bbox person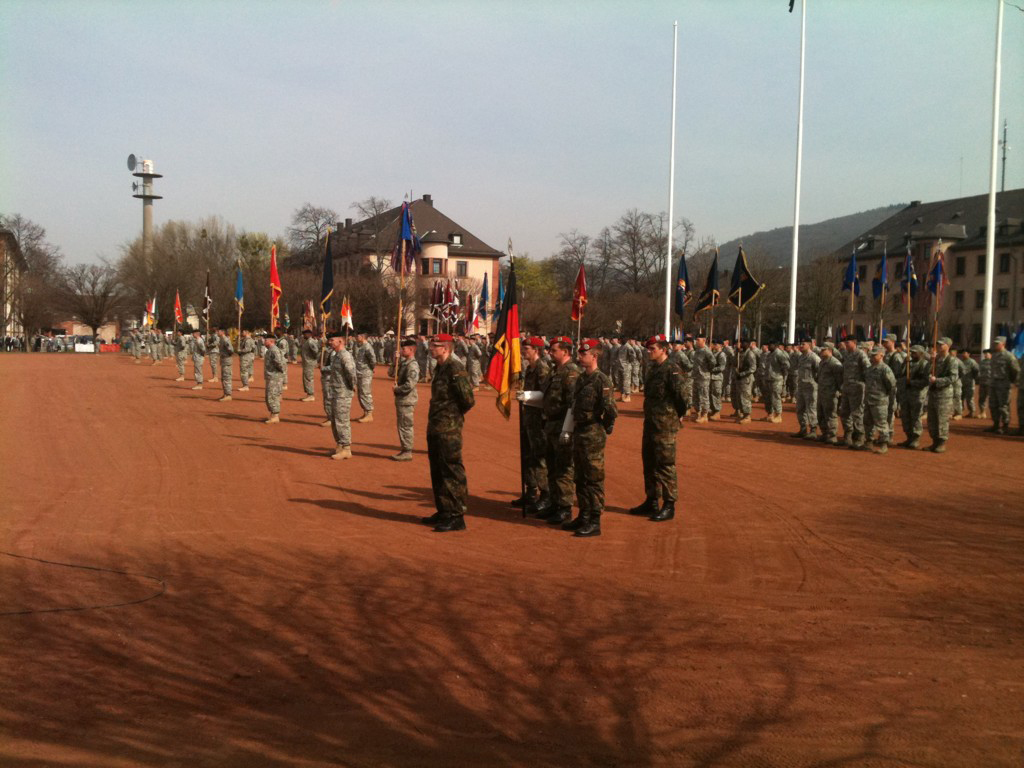
box=[539, 330, 578, 524]
